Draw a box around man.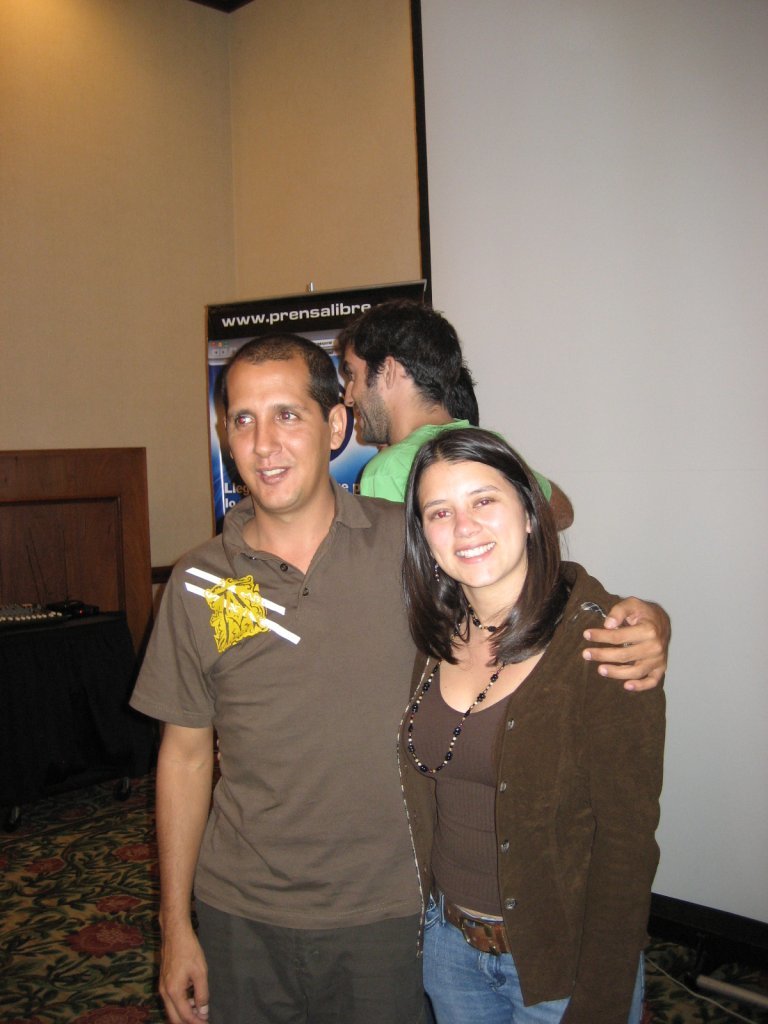
bbox=(330, 302, 577, 533).
